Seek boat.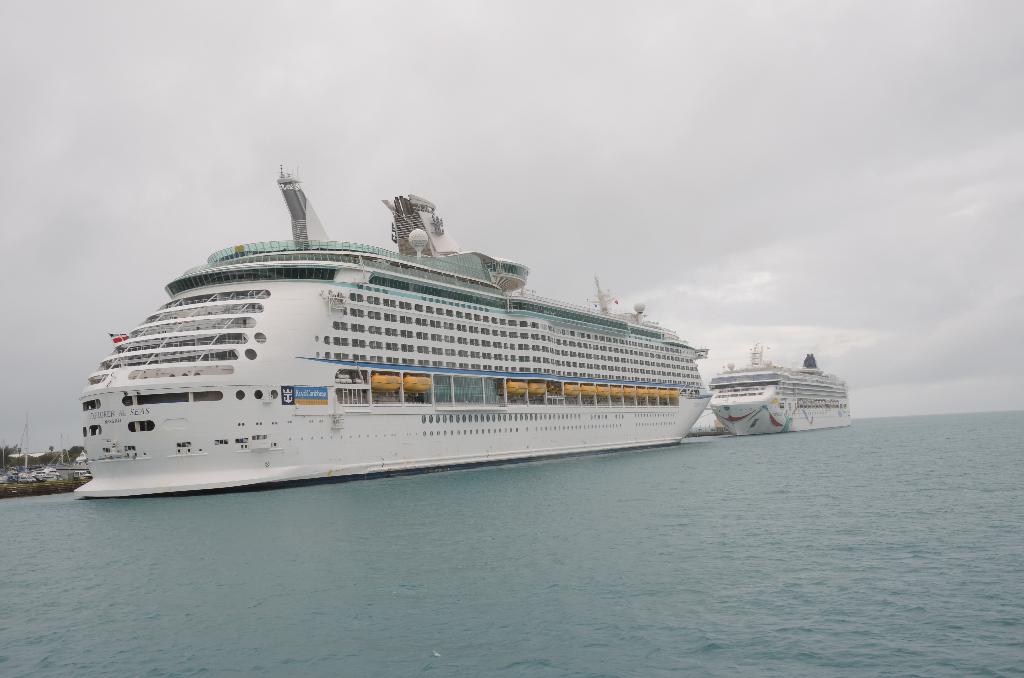
box(102, 168, 801, 480).
